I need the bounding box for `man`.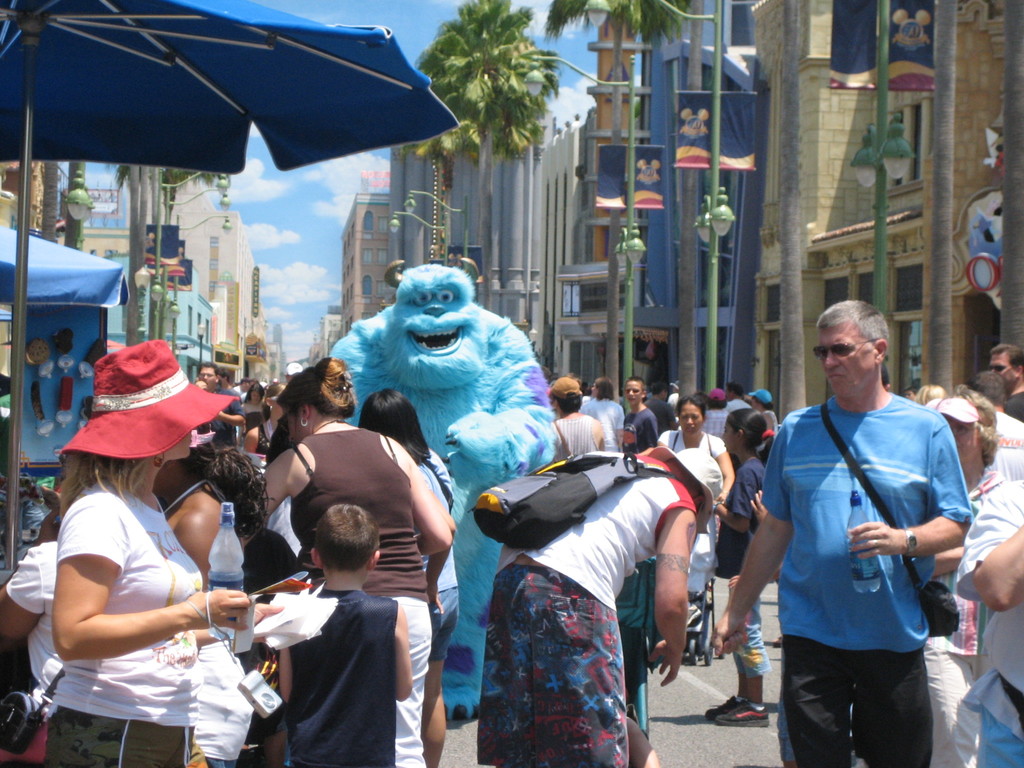
Here it is: region(284, 360, 304, 385).
